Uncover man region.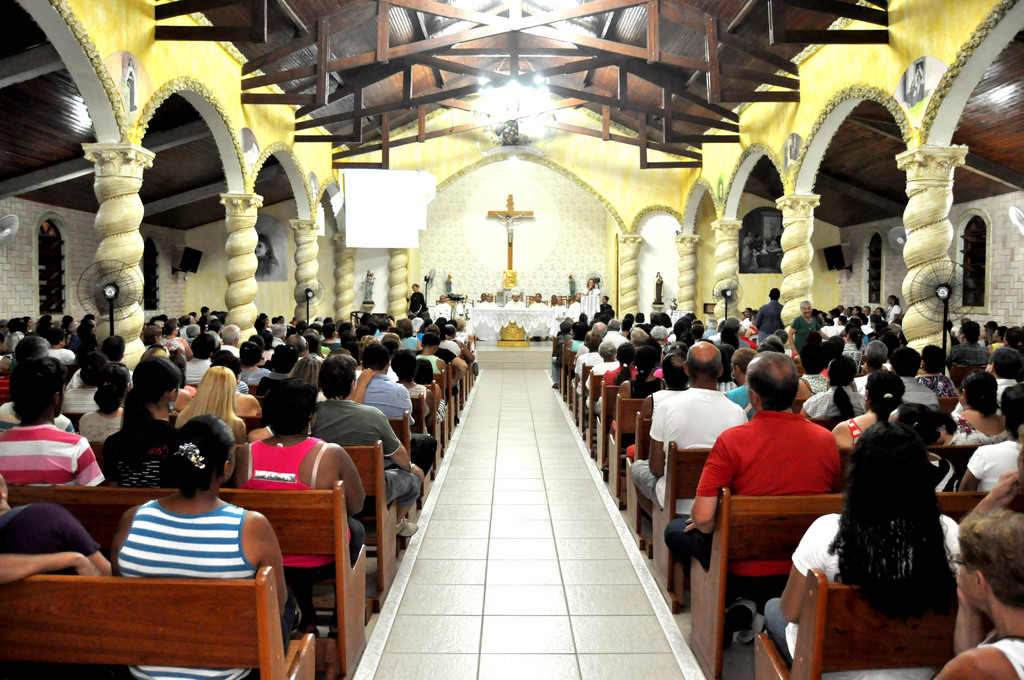
Uncovered: box=[887, 348, 940, 410].
